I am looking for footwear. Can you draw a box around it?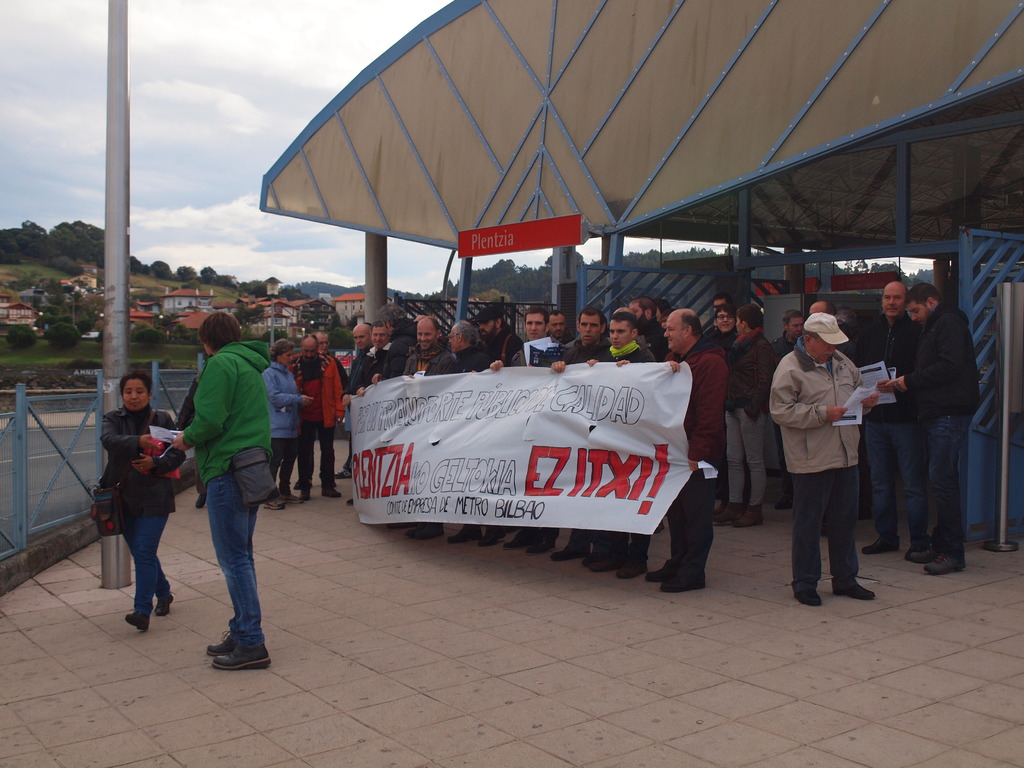
Sure, the bounding box is crop(794, 579, 821, 611).
